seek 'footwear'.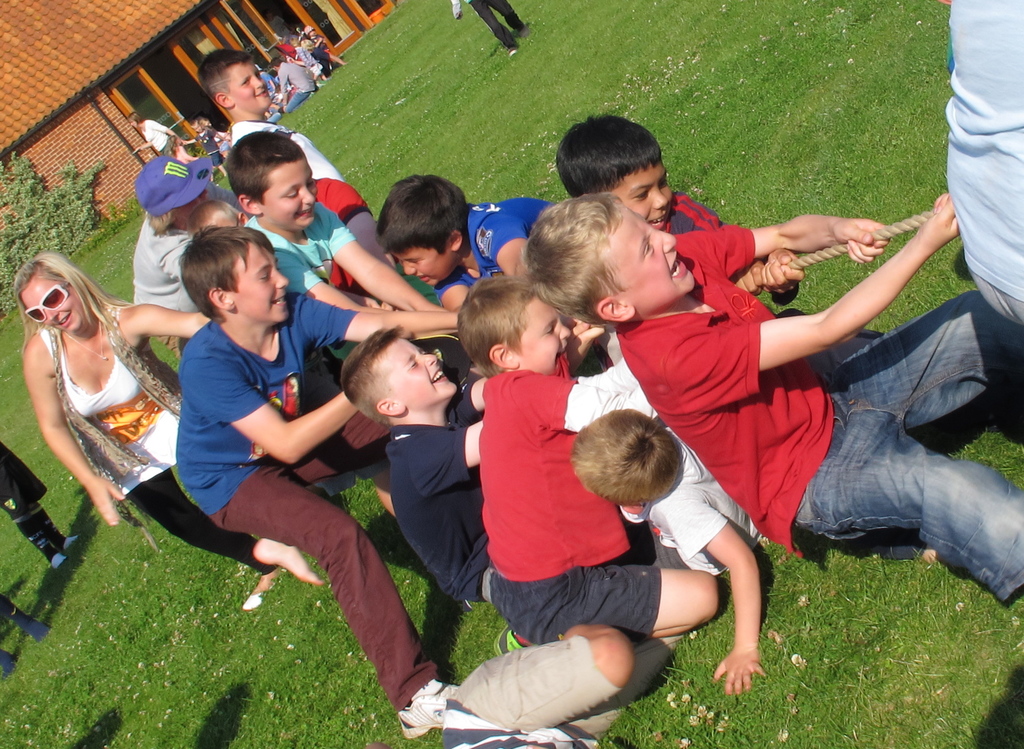
locate(64, 535, 77, 547).
